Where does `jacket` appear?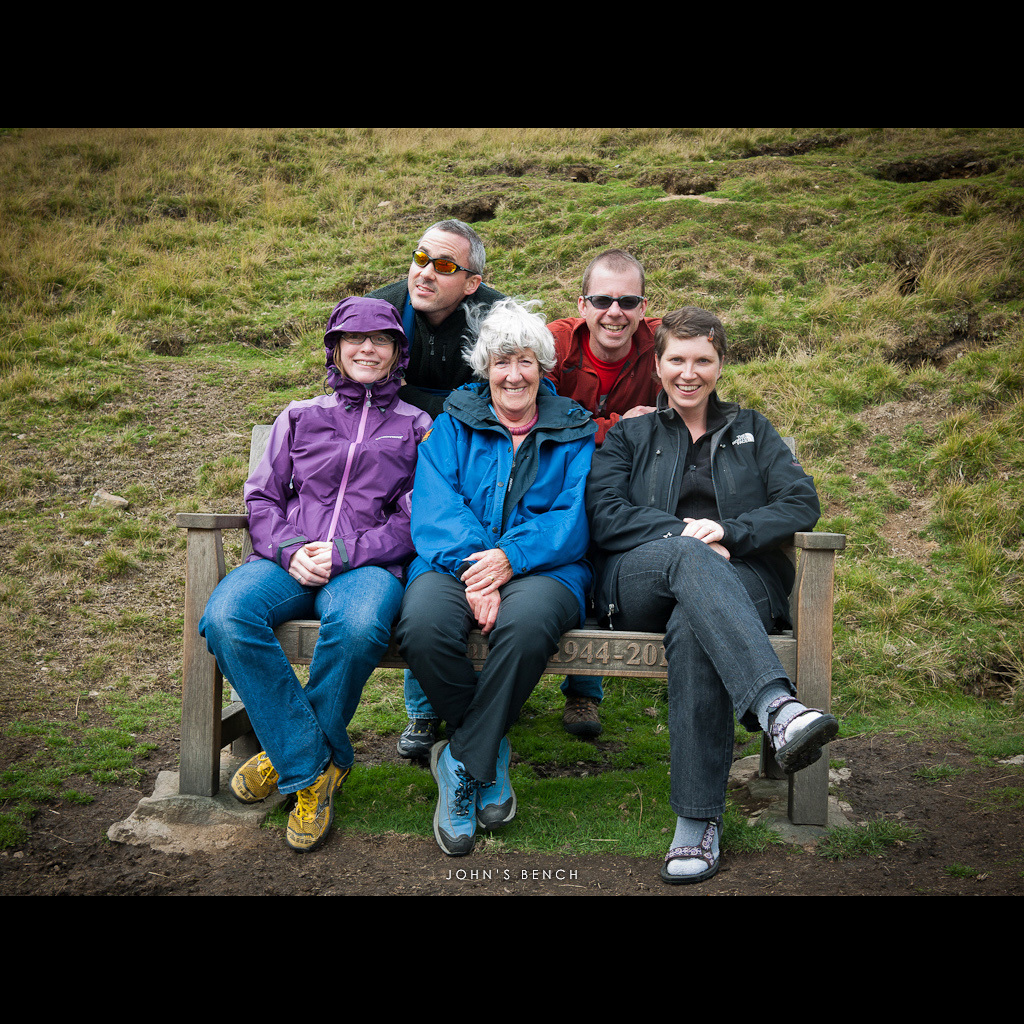
Appears at detection(562, 360, 828, 641).
